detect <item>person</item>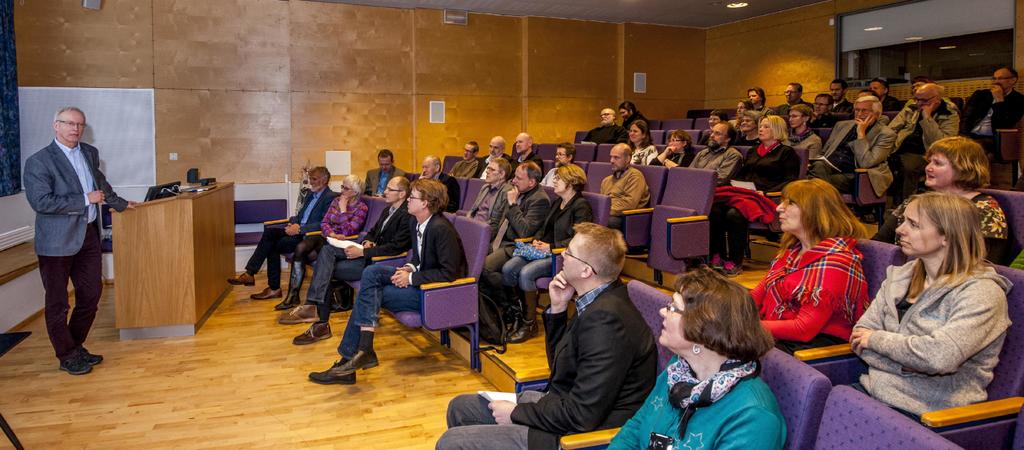
detection(451, 139, 483, 180)
